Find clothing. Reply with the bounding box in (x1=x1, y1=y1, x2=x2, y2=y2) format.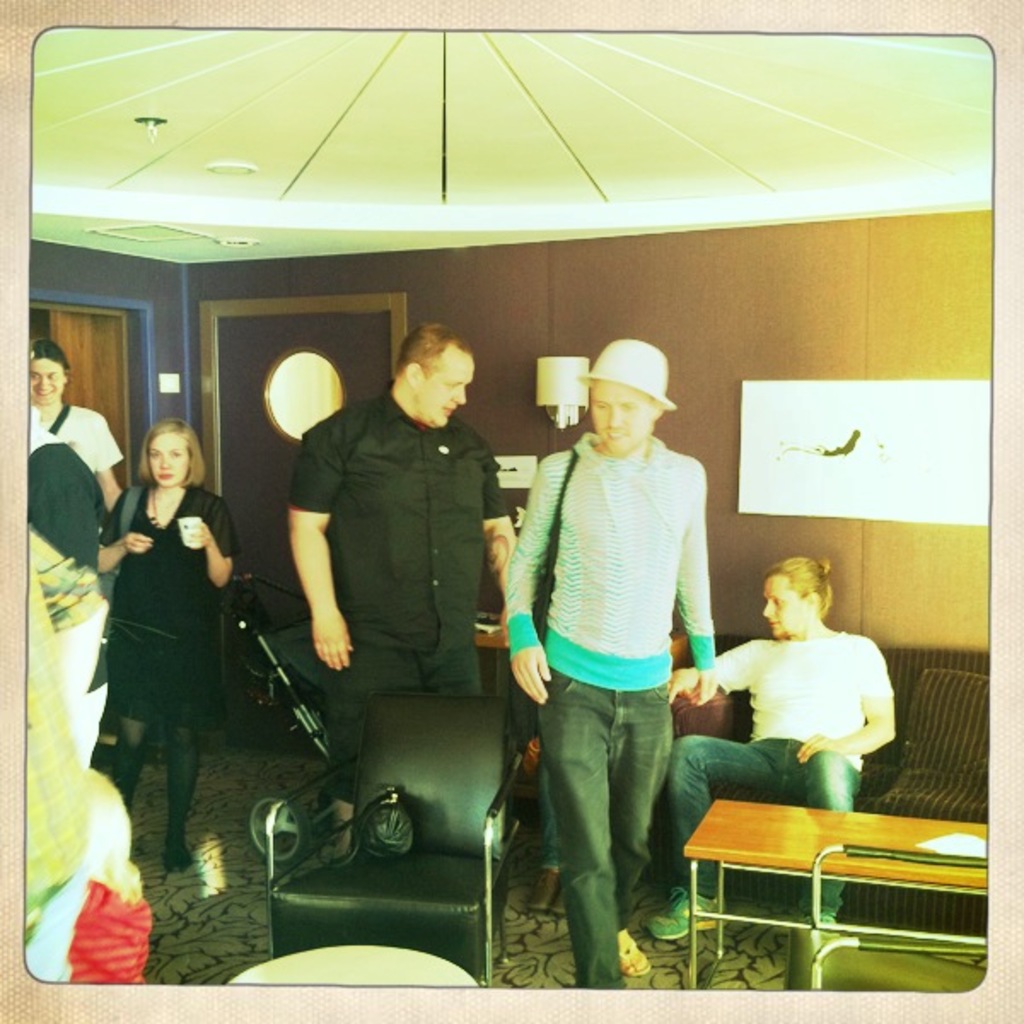
(x1=24, y1=403, x2=131, y2=582).
